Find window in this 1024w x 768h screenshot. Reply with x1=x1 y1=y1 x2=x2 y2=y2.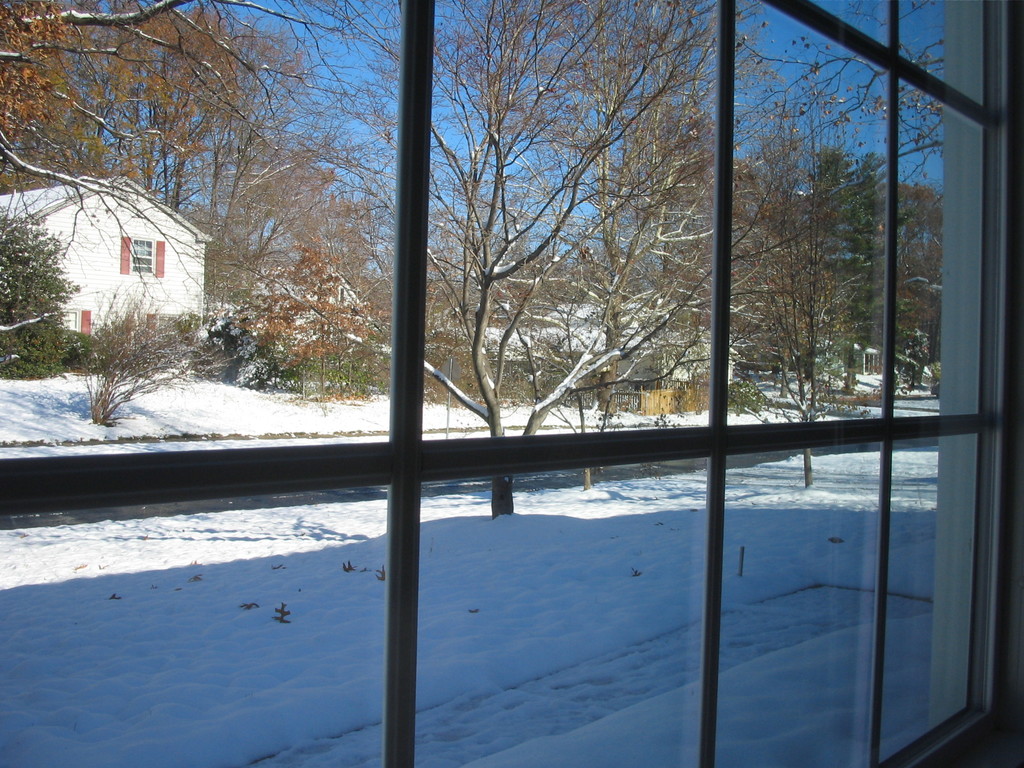
x1=124 y1=234 x2=156 y2=278.
